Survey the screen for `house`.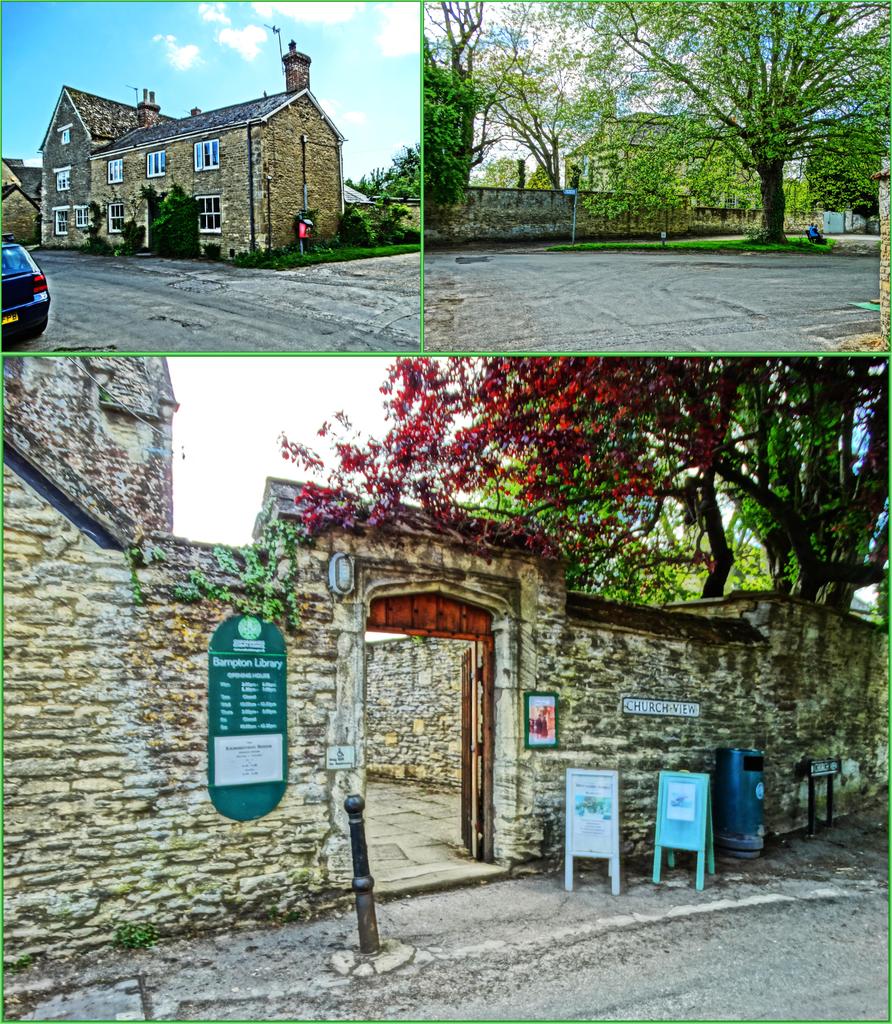
Survey found: <bbox>766, 152, 877, 229</bbox>.
